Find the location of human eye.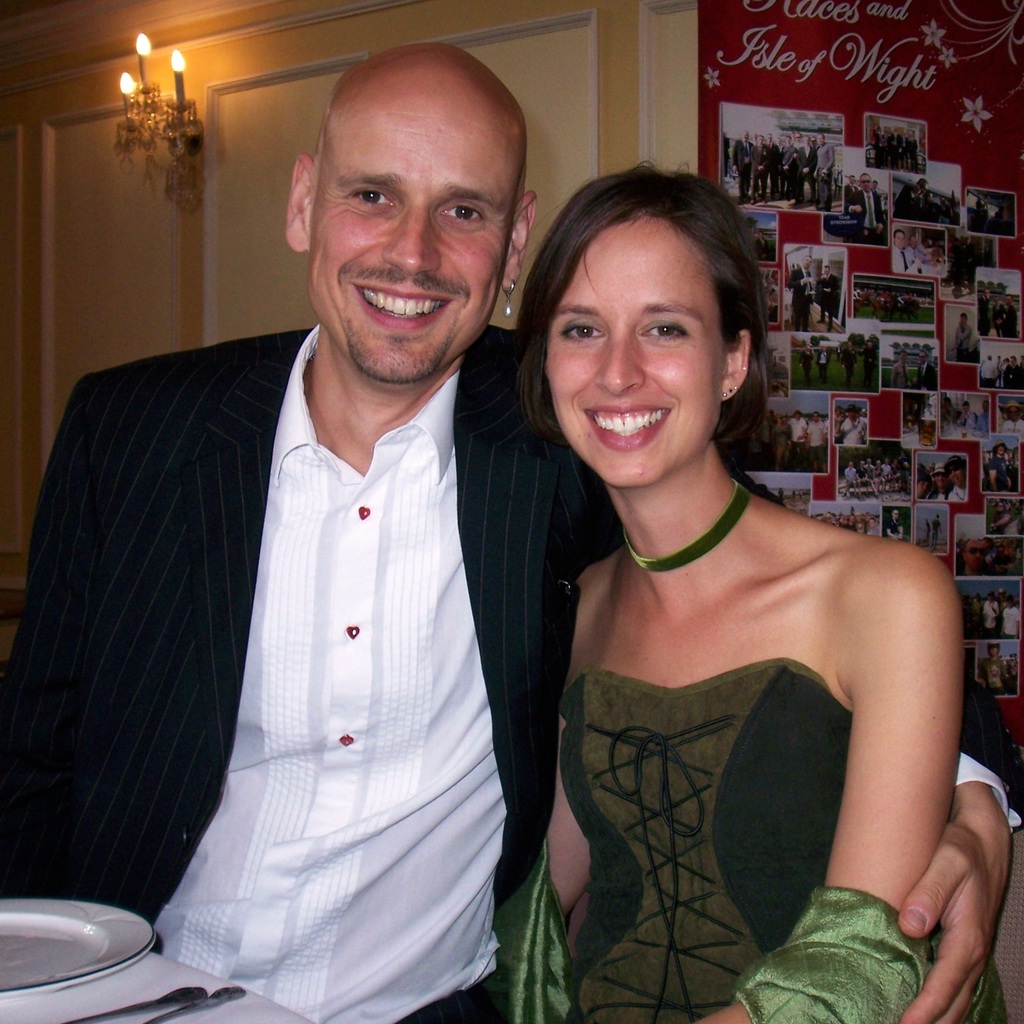
Location: [x1=438, y1=203, x2=485, y2=227].
